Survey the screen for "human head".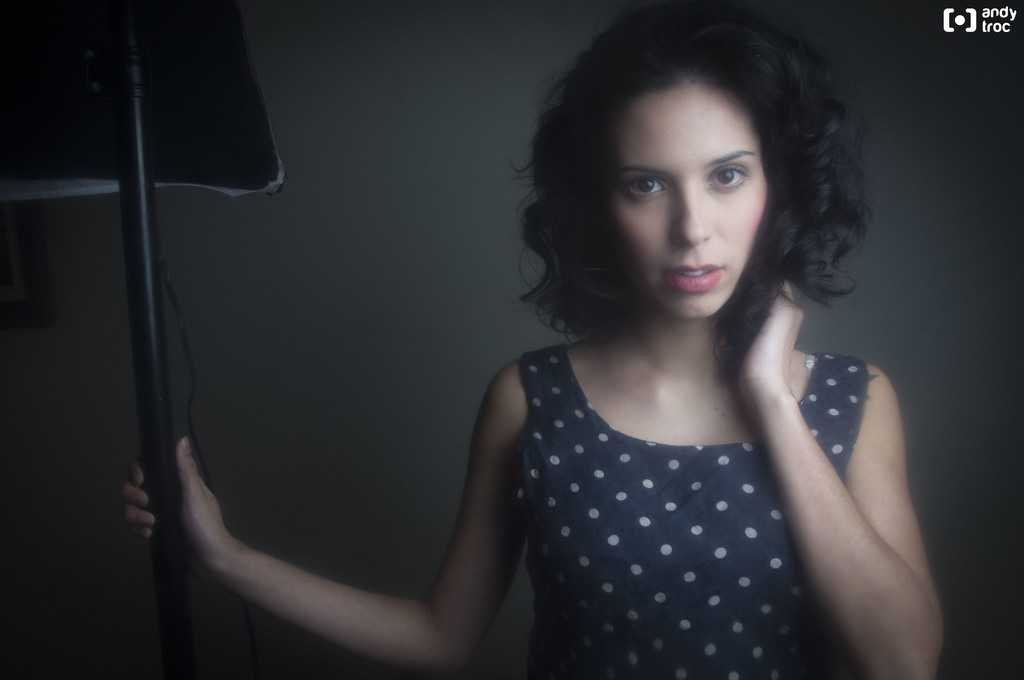
Survey found: 586,28,815,257.
